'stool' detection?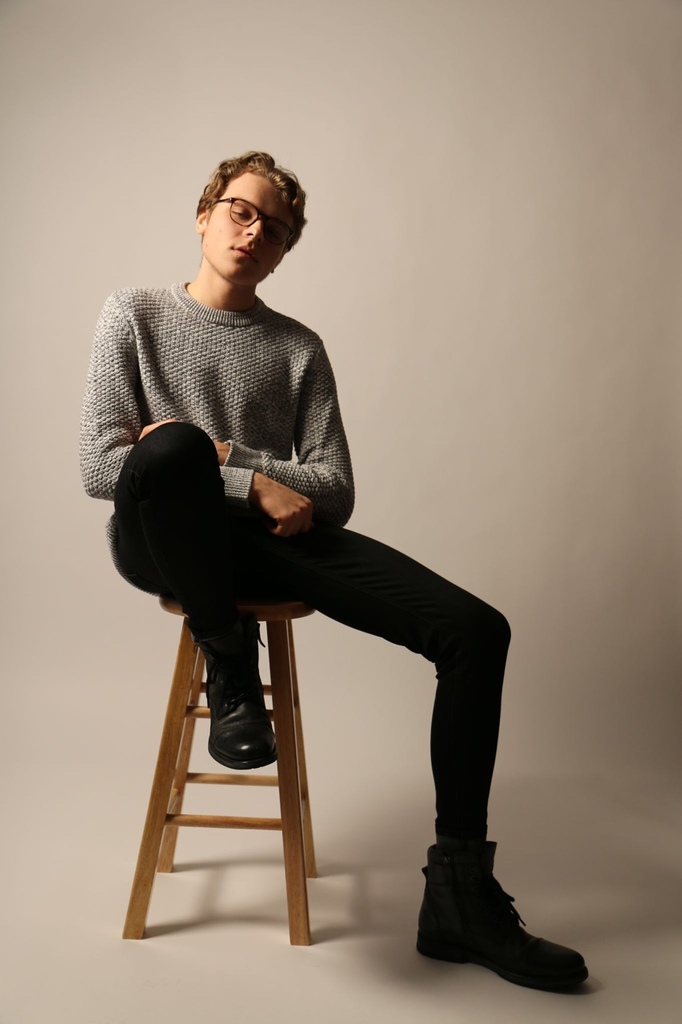
(118,599,317,948)
